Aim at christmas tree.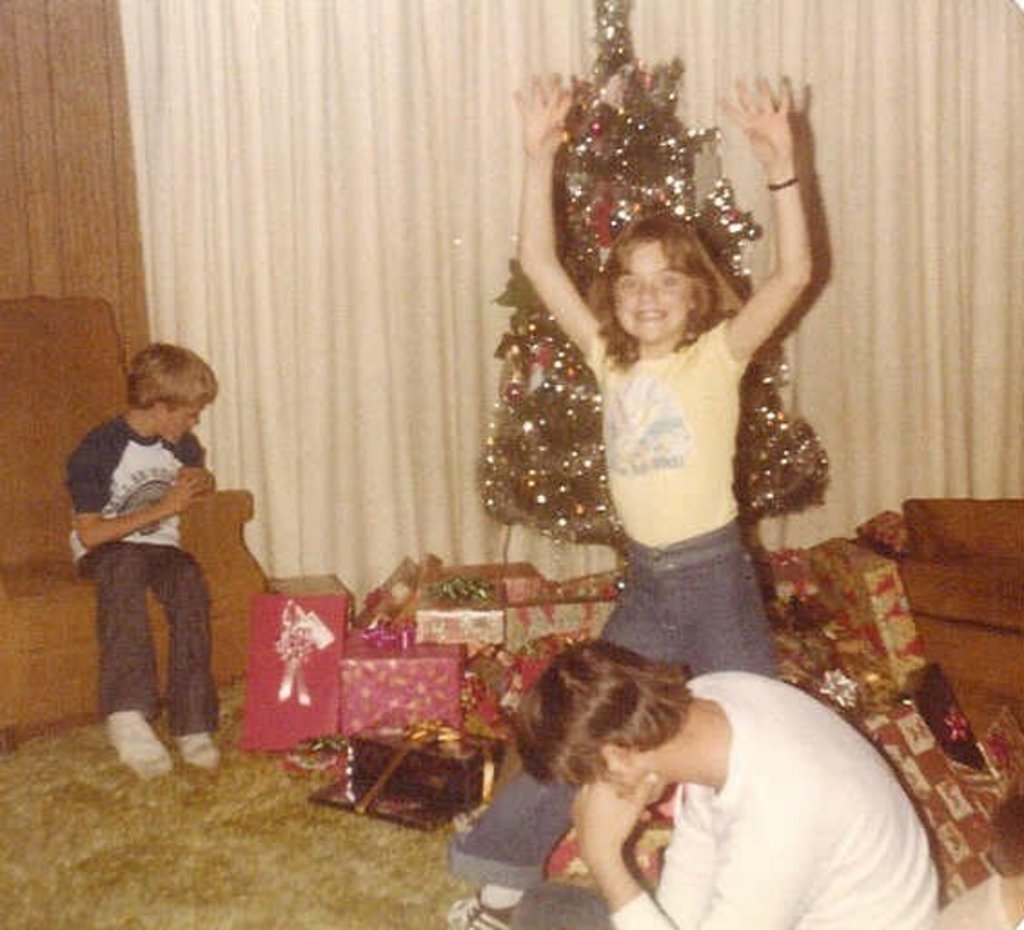
Aimed at l=474, t=0, r=833, b=579.
